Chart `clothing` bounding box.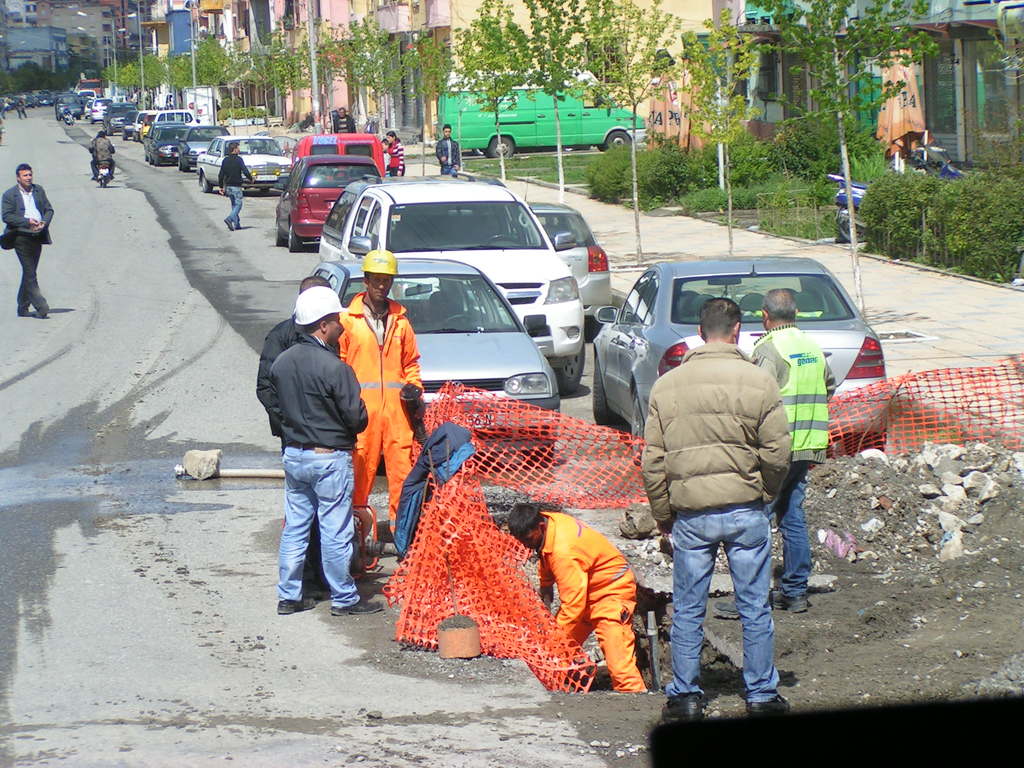
Charted: (385,140,403,175).
